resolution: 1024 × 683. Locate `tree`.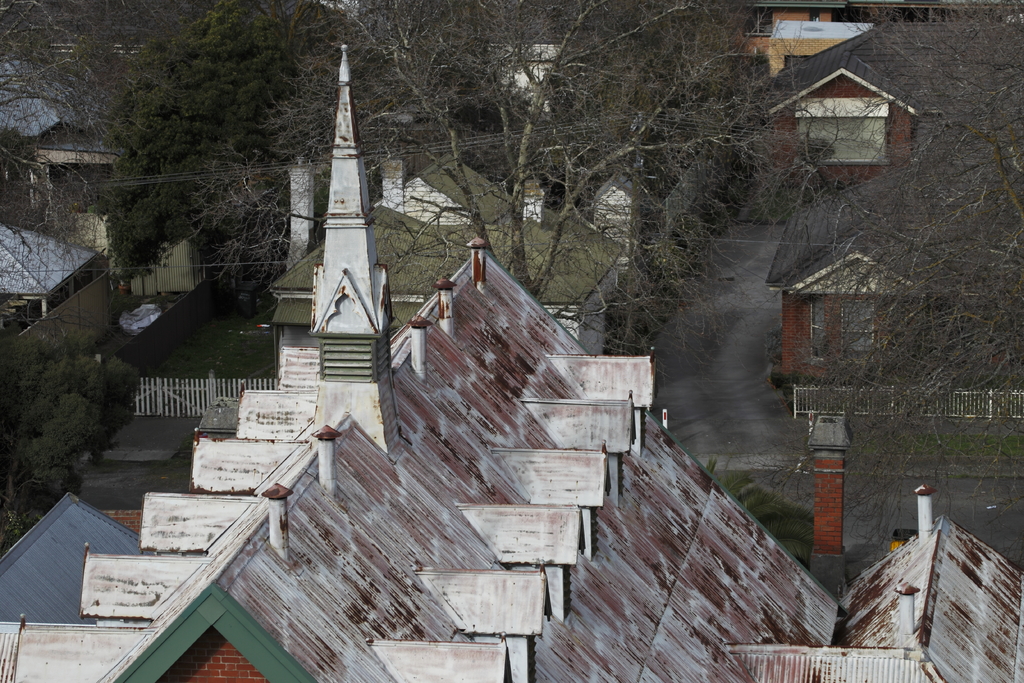
region(6, 324, 140, 481).
